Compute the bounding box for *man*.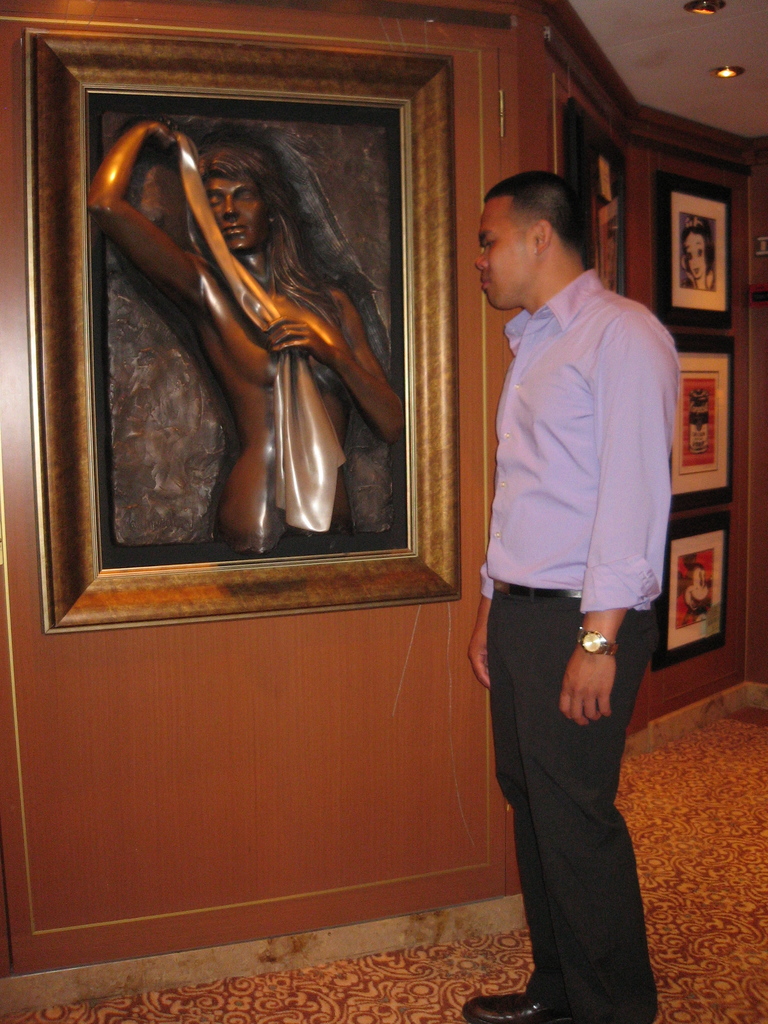
[left=450, top=144, right=692, bottom=988].
